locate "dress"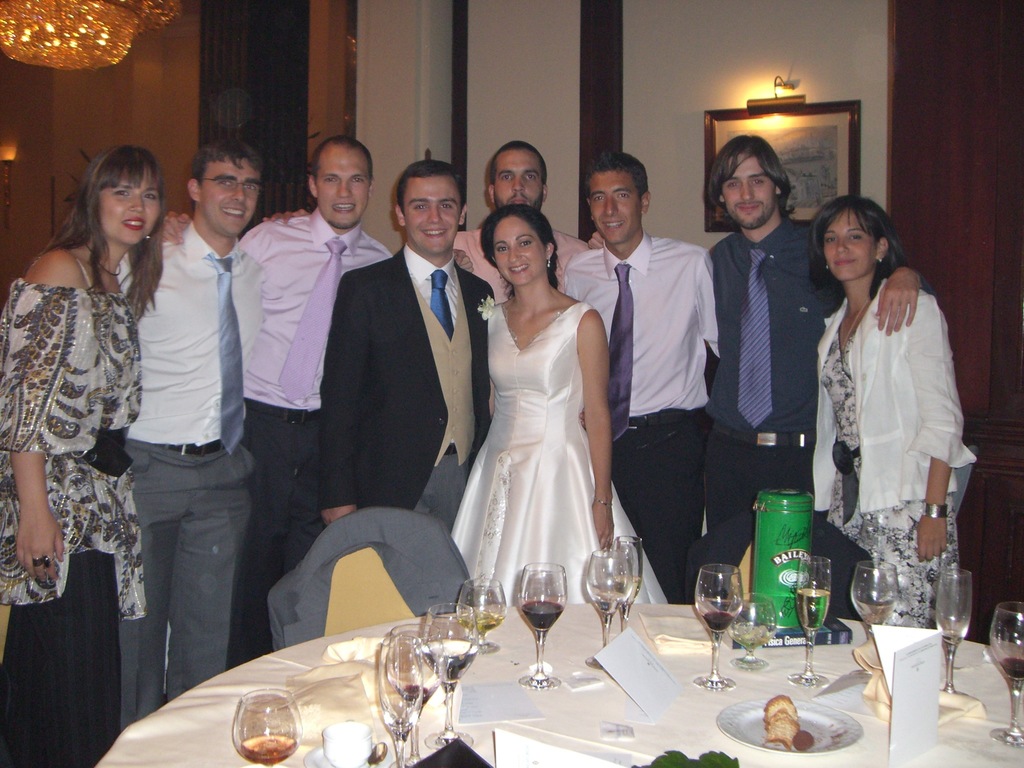
l=451, t=298, r=668, b=605
